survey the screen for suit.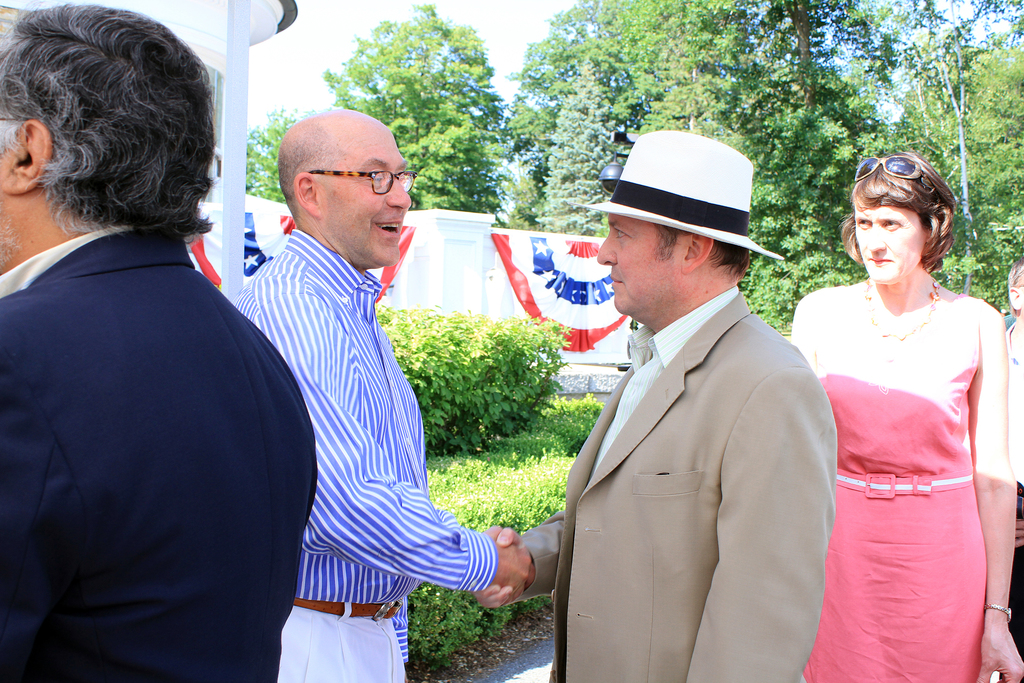
Survey found: <box>0,225,319,682</box>.
